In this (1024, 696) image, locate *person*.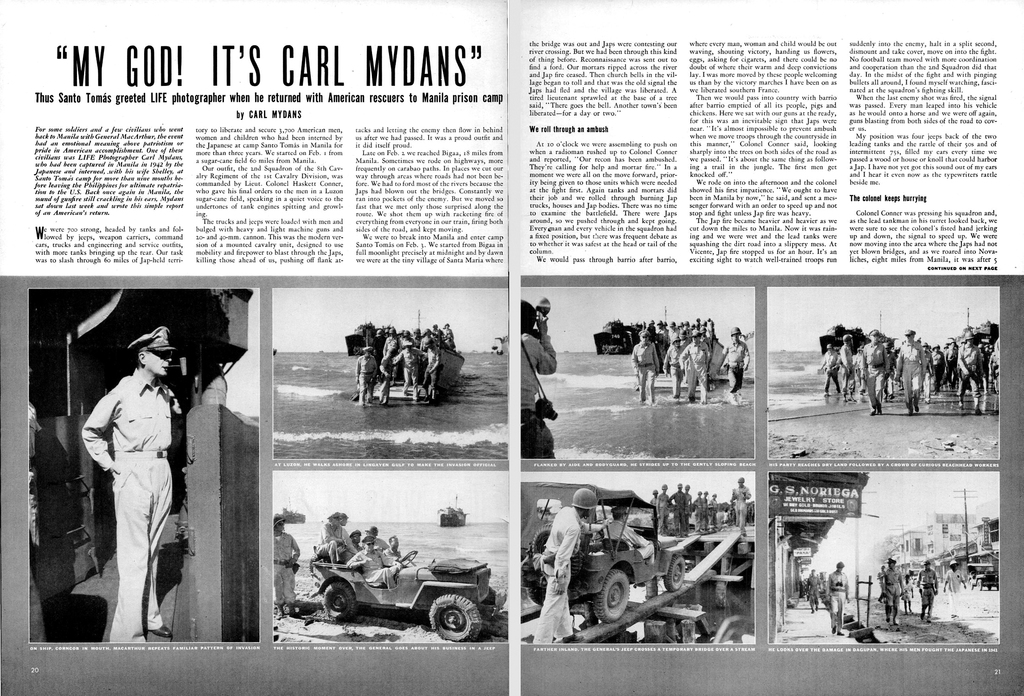
Bounding box: [728,474,756,542].
